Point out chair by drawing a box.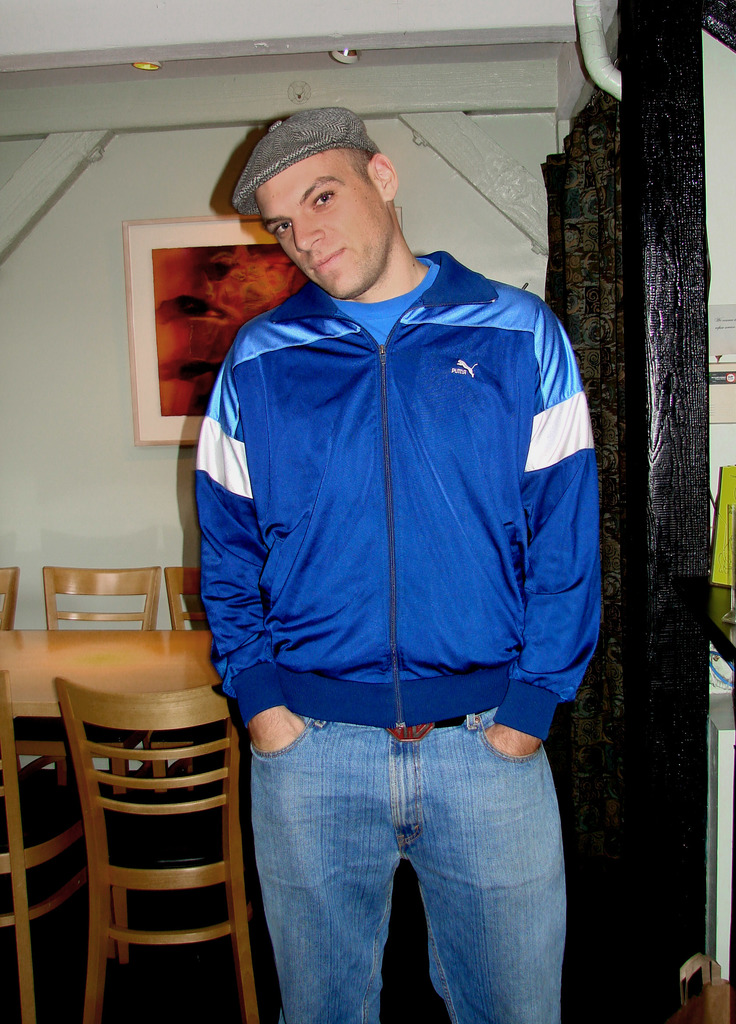
bbox=(0, 667, 112, 1023).
